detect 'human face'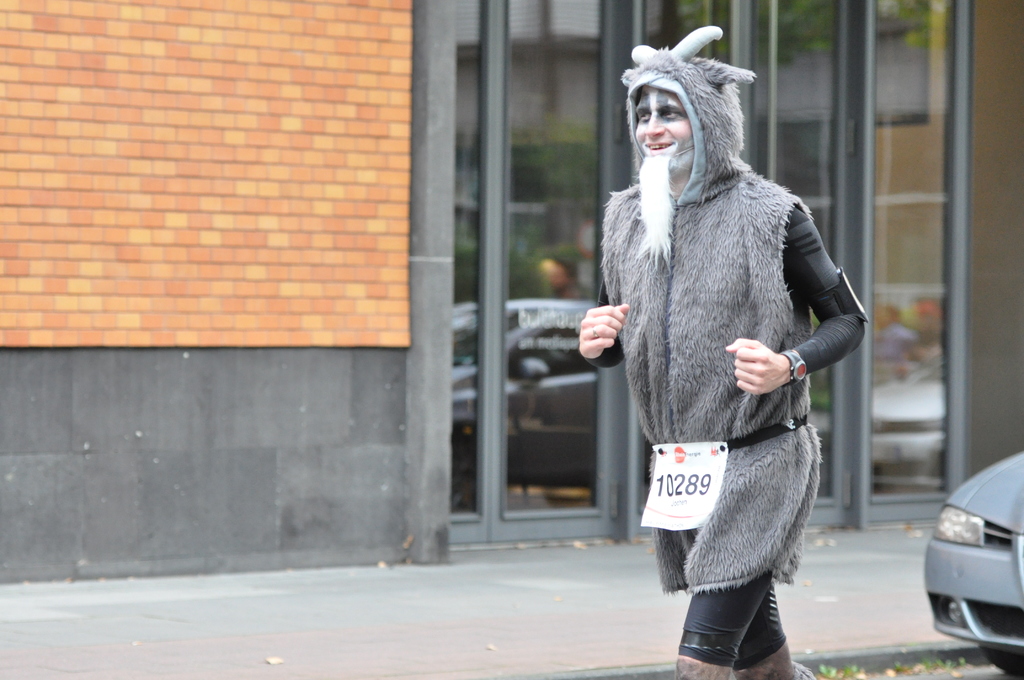
(636,84,693,172)
